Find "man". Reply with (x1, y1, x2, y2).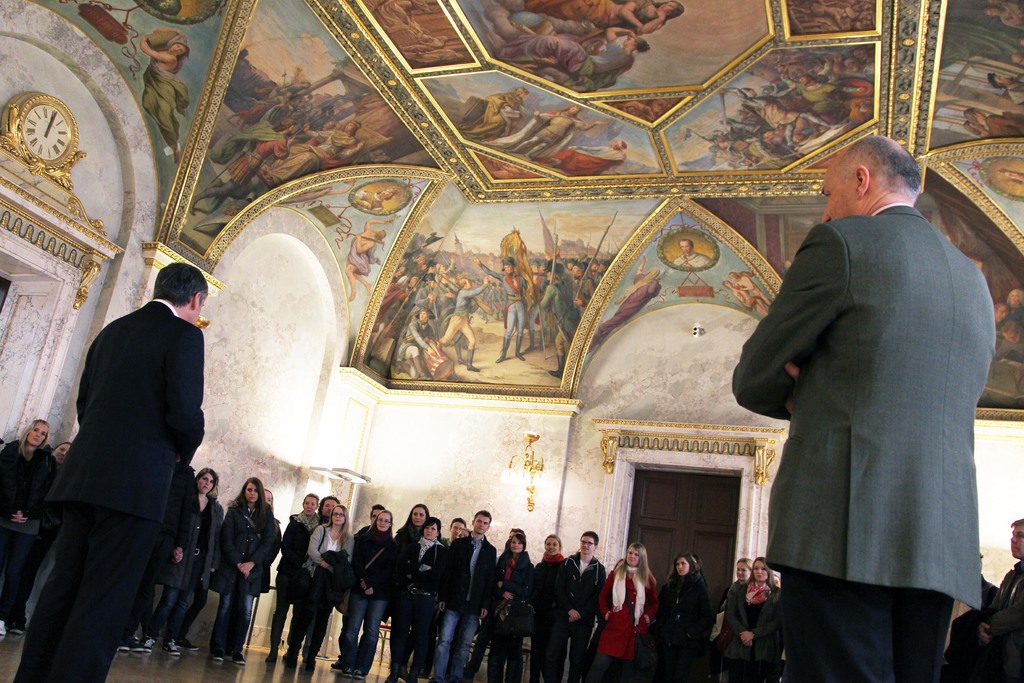
(191, 117, 296, 215).
